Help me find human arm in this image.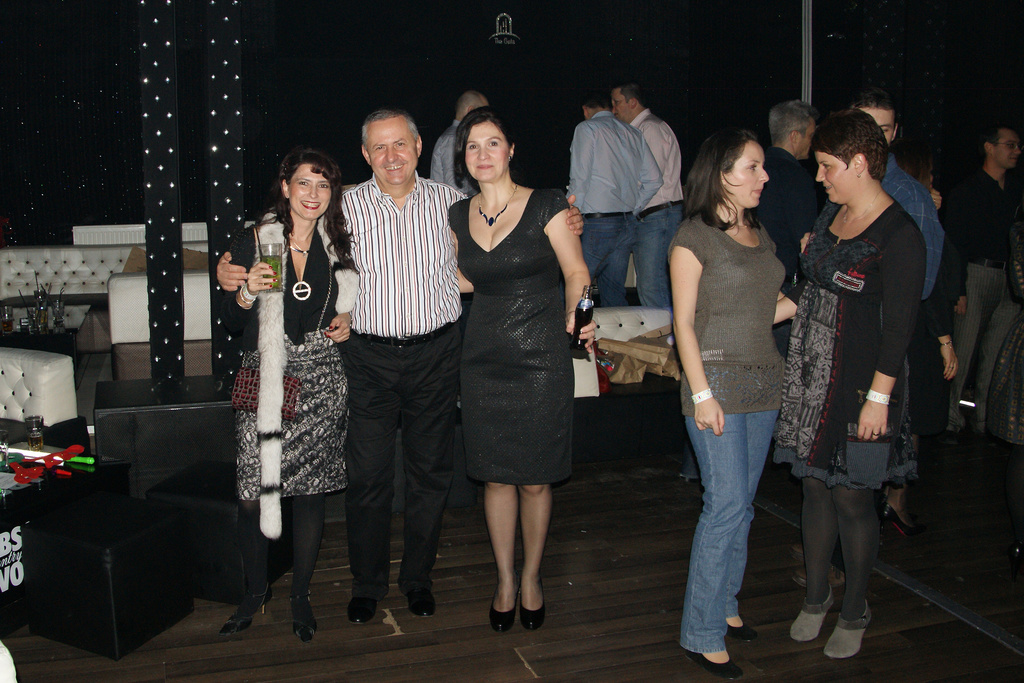
Found it: Rect(861, 236, 924, 442).
